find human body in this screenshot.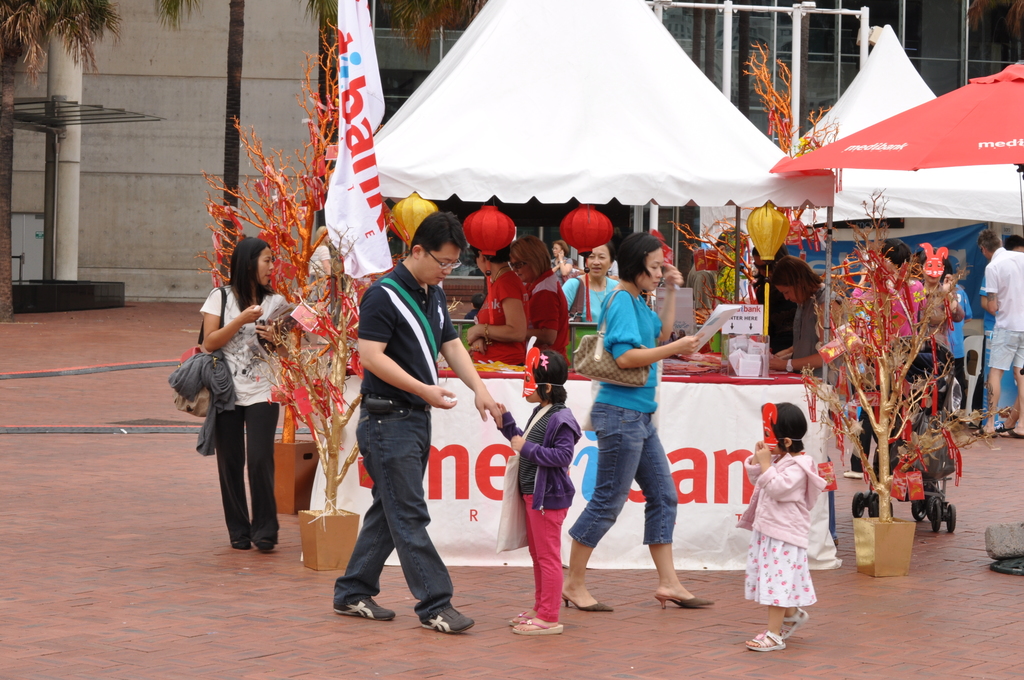
The bounding box for human body is Rect(984, 253, 1023, 435).
